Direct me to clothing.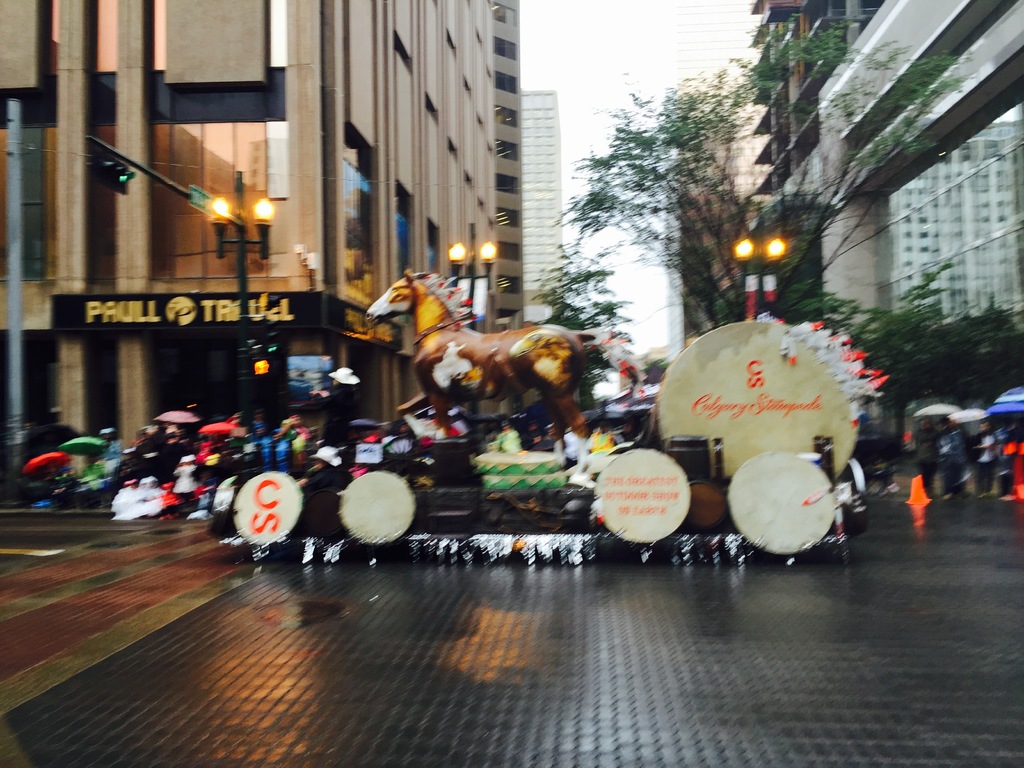
Direction: <region>491, 430, 524, 456</region>.
